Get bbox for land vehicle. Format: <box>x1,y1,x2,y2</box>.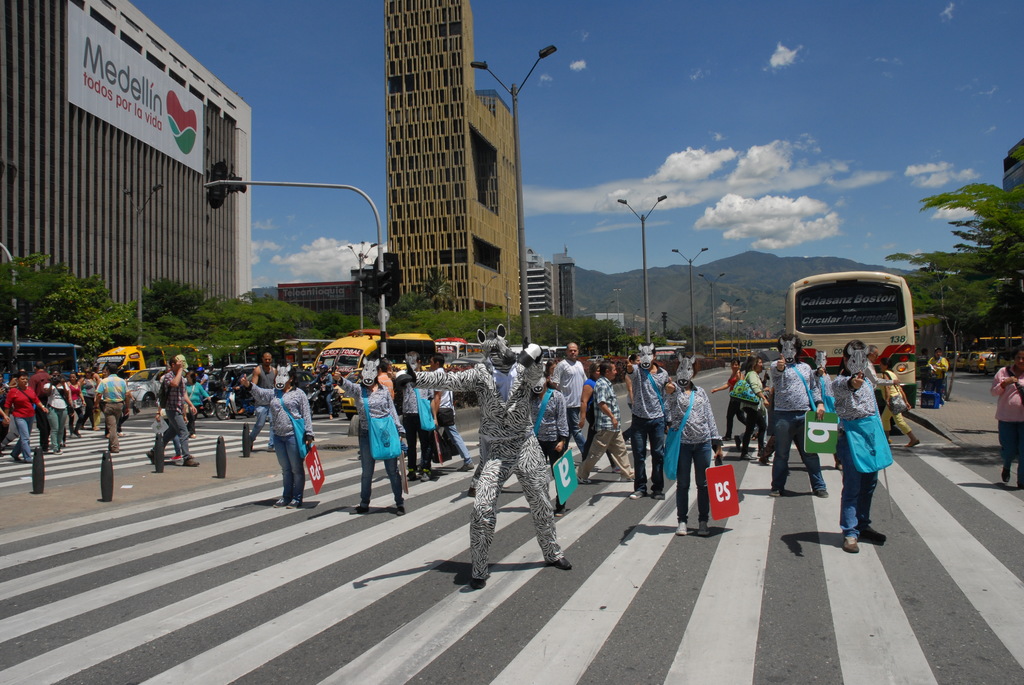
<box>196,395,219,418</box>.
